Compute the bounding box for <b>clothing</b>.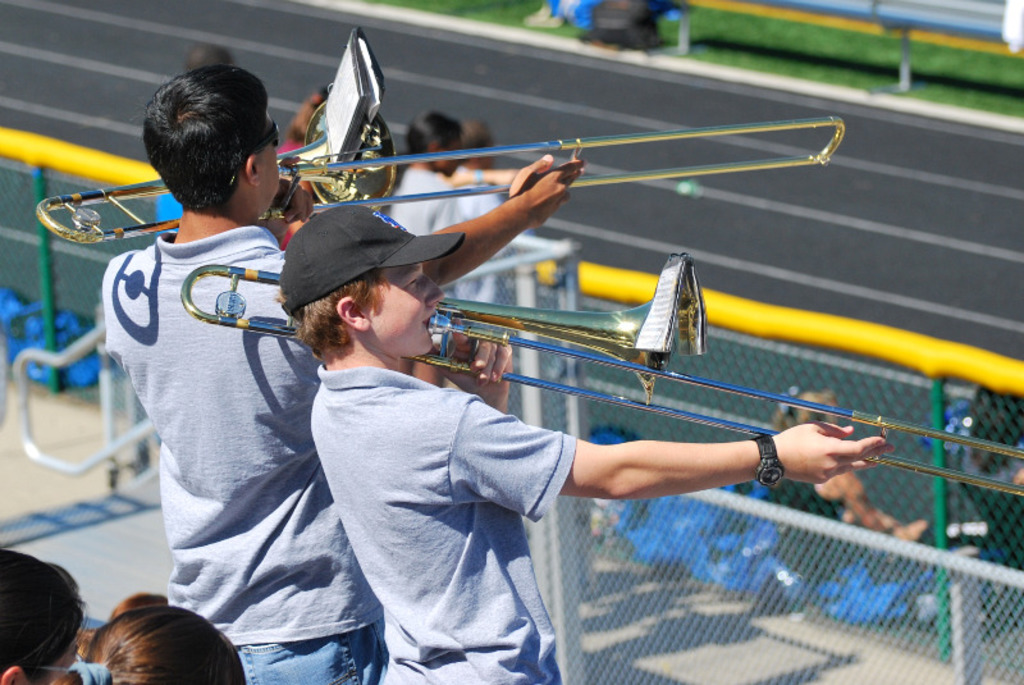
region(763, 480, 845, 575).
